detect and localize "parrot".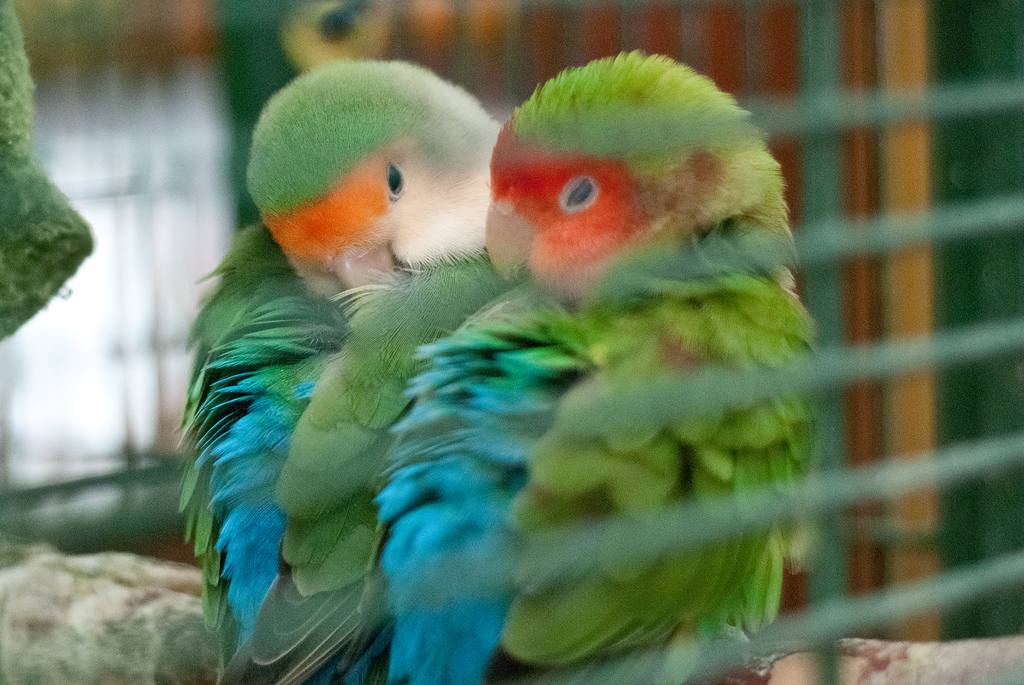
Localized at rect(362, 49, 822, 684).
